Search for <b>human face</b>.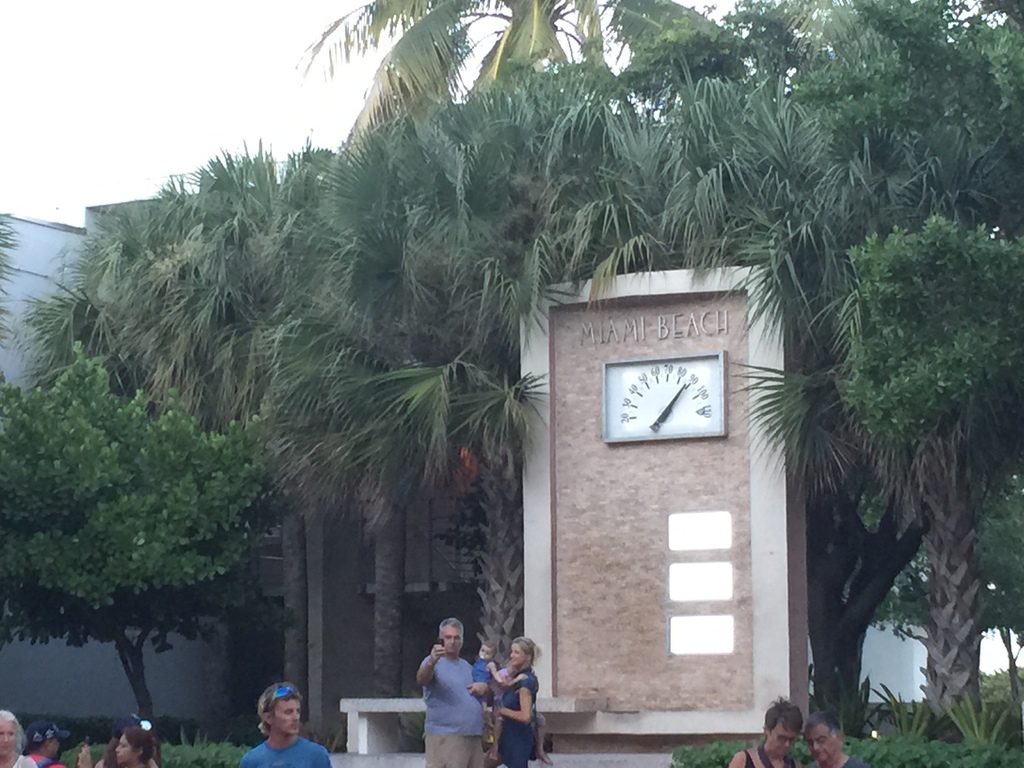
Found at bbox=(441, 629, 461, 659).
